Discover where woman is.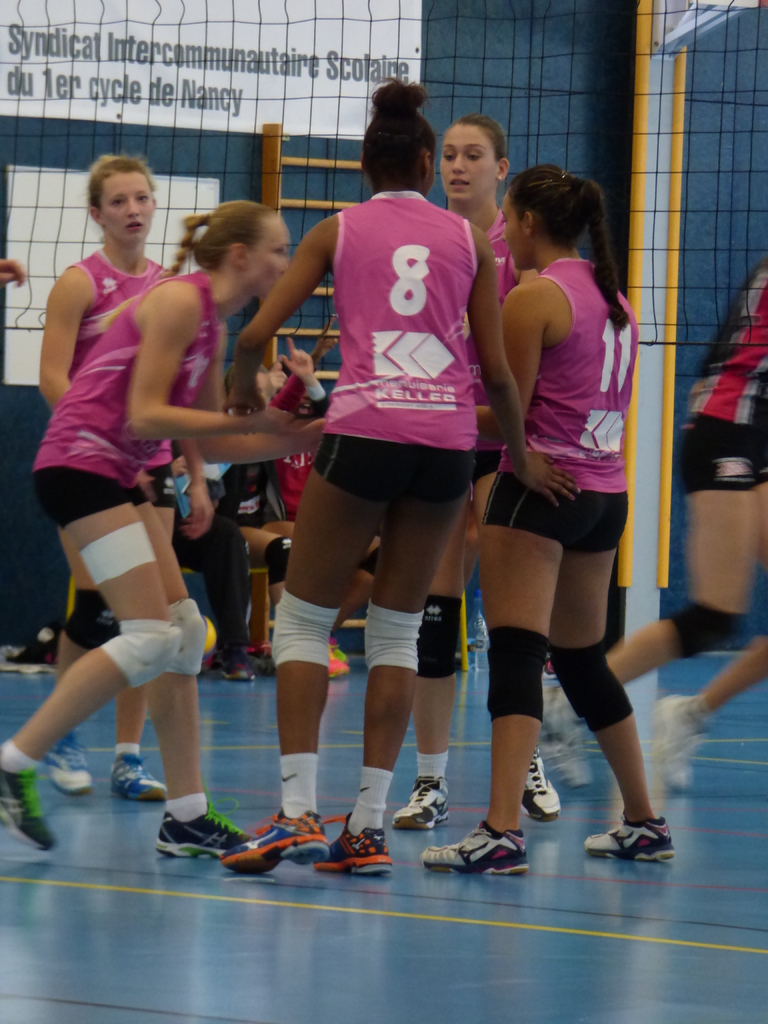
Discovered at box(387, 114, 569, 833).
